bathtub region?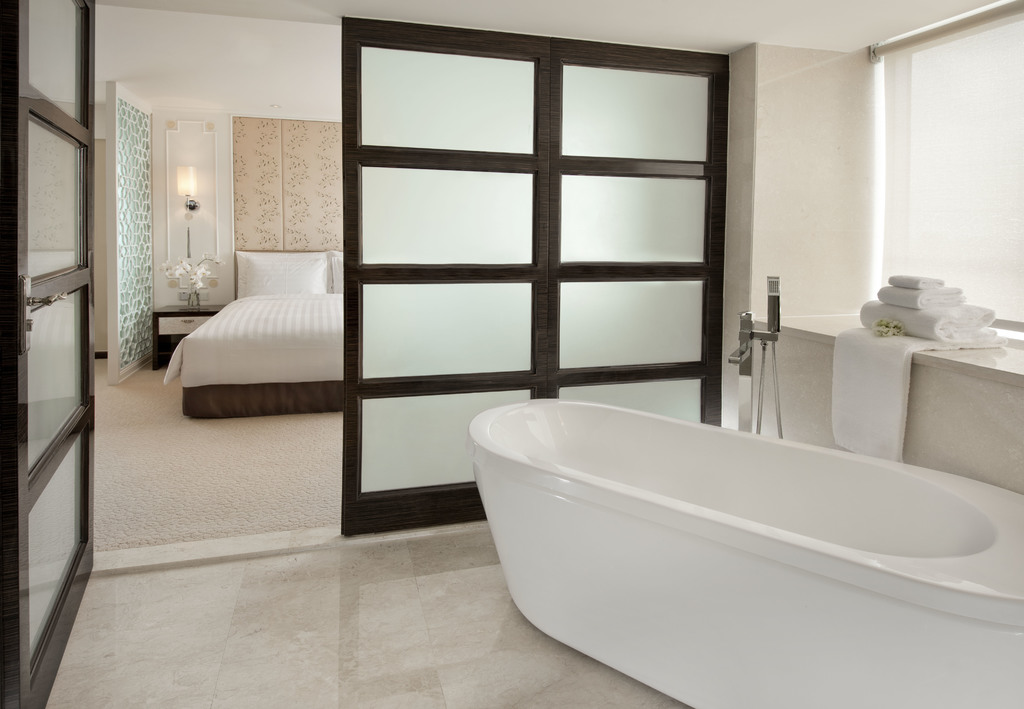
(462, 318, 1023, 708)
